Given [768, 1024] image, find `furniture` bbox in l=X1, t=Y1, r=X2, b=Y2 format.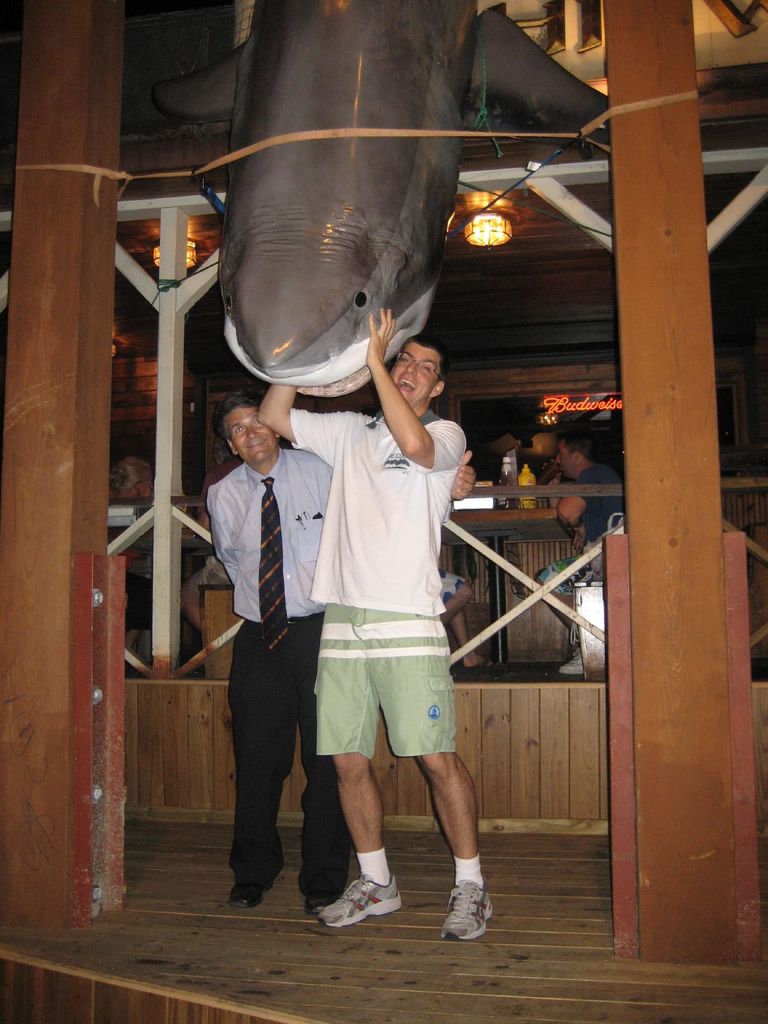
l=201, t=577, r=246, b=675.
